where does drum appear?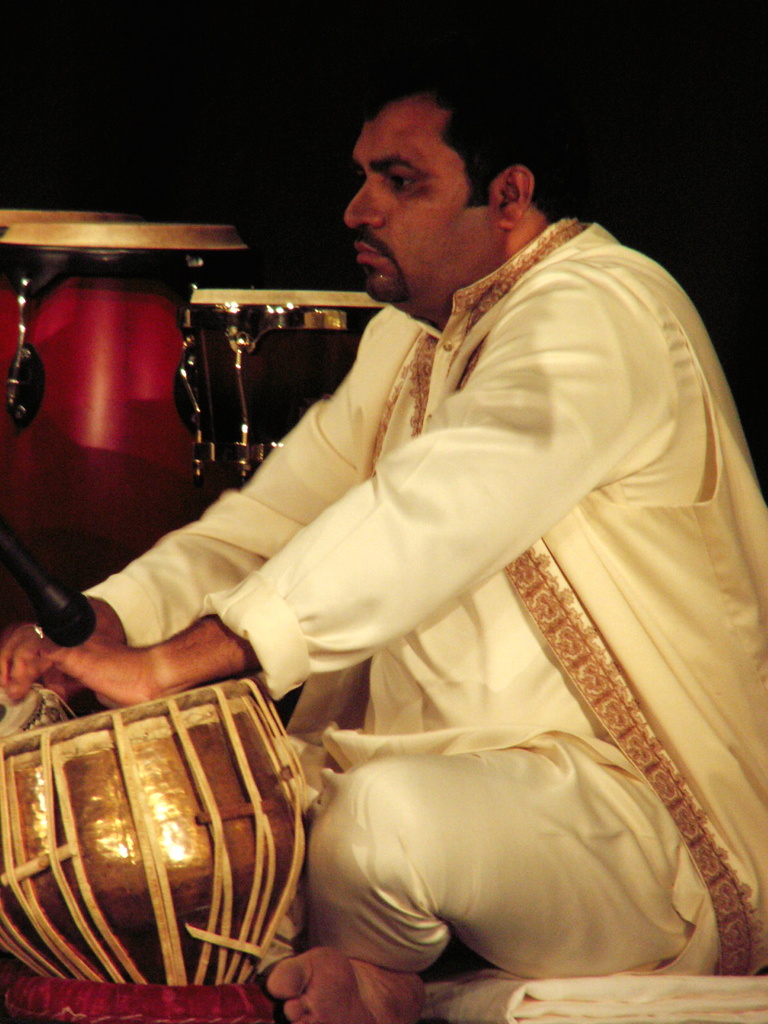
Appears at [193,292,379,490].
